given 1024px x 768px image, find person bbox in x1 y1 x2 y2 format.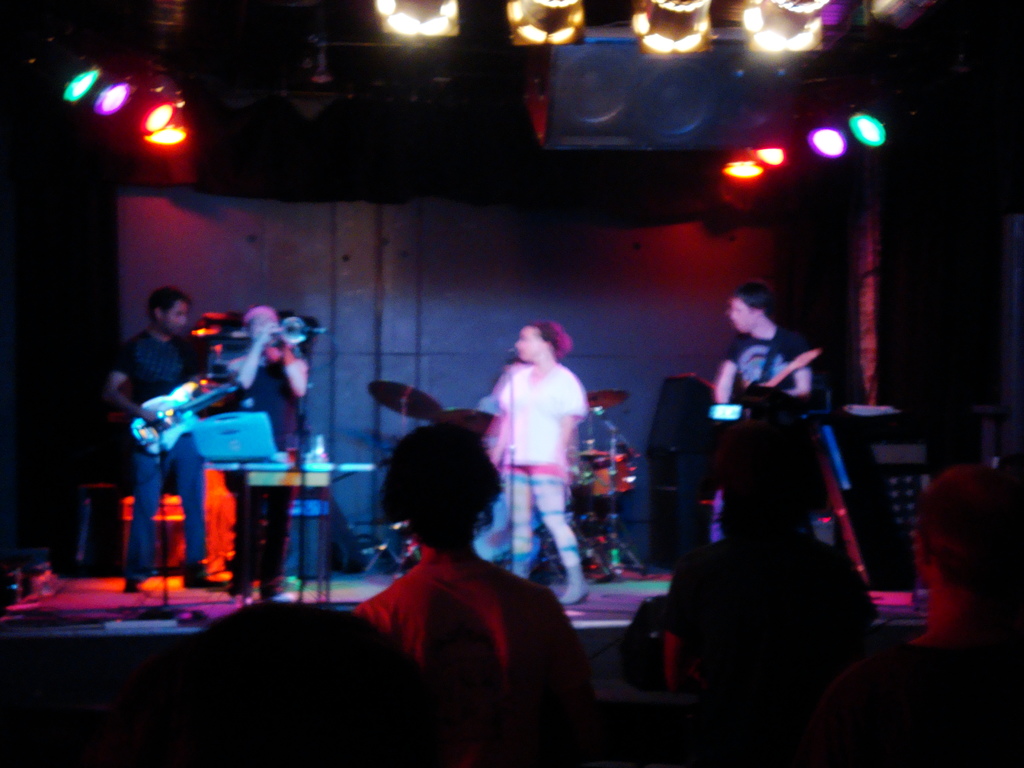
671 535 888 764.
